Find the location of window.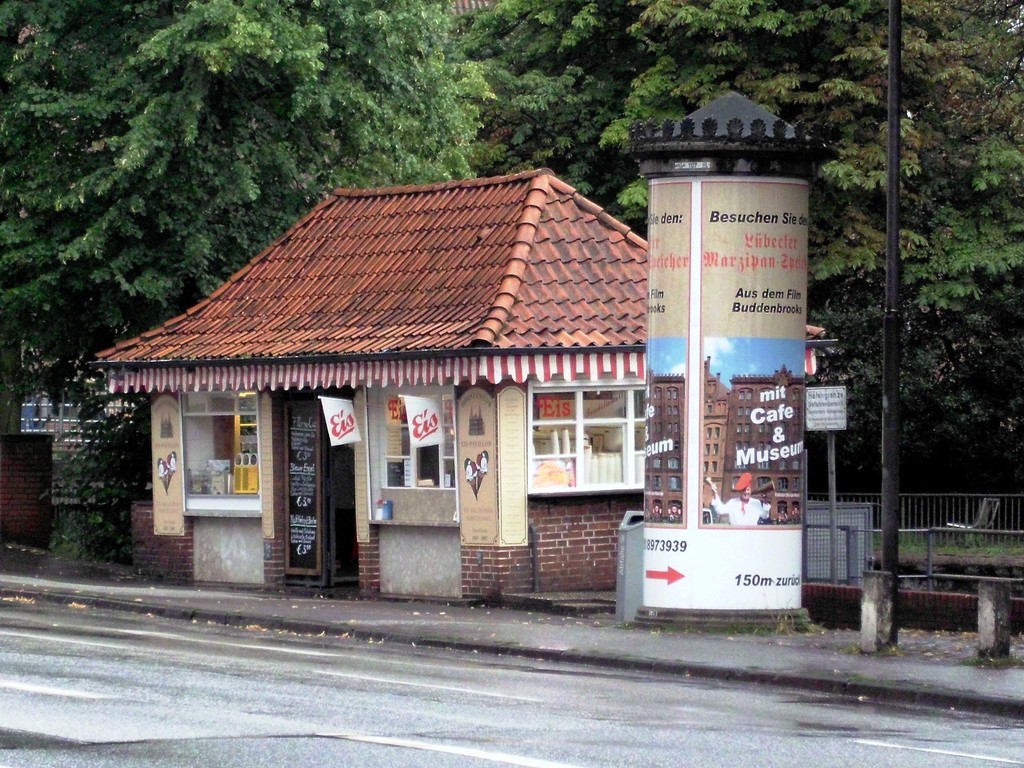
Location: (524, 379, 651, 504).
